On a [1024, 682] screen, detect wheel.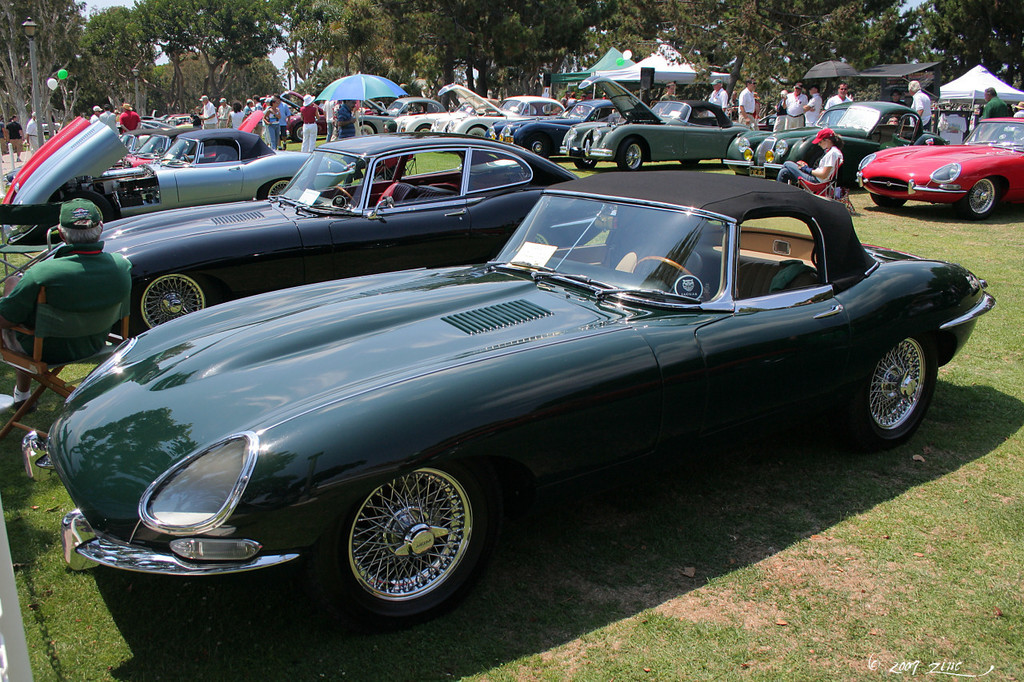
<bbox>358, 122, 374, 134</bbox>.
